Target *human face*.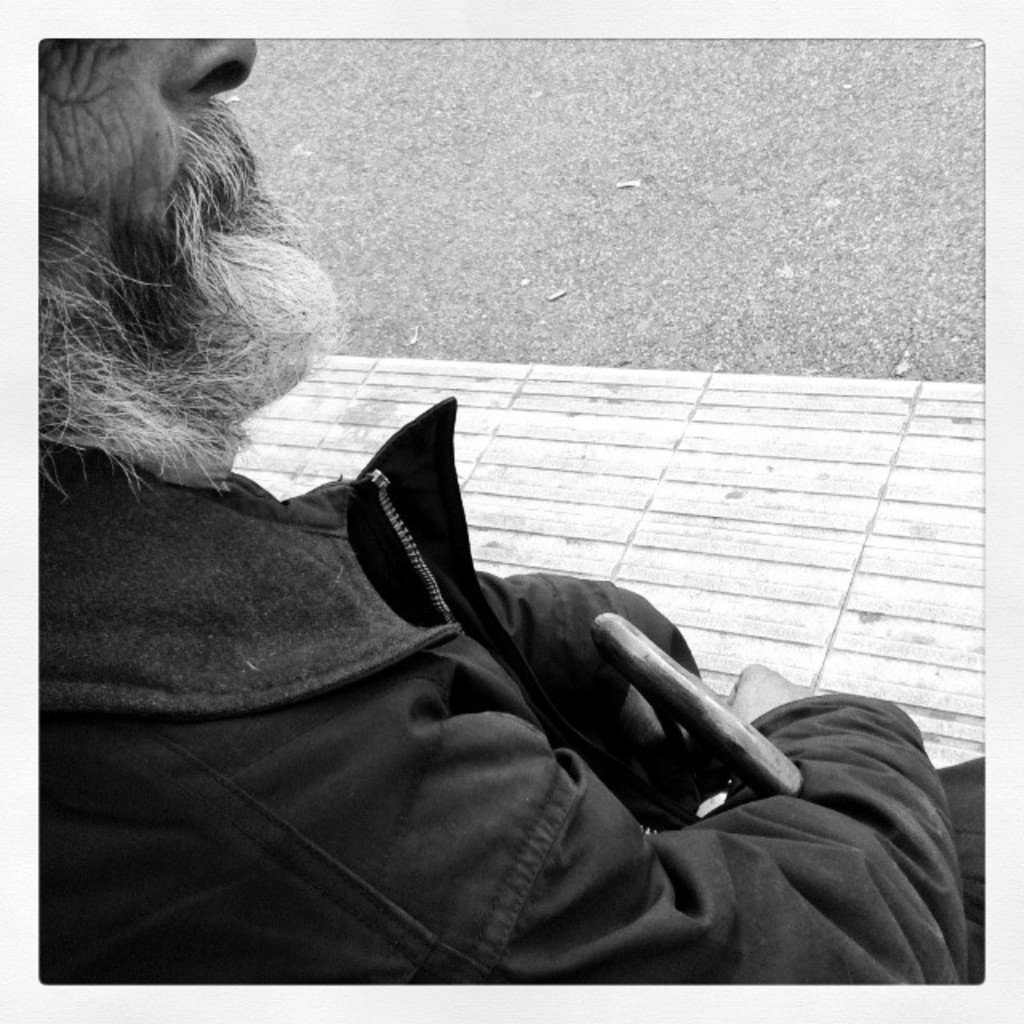
Target region: 40/40/339/429.
